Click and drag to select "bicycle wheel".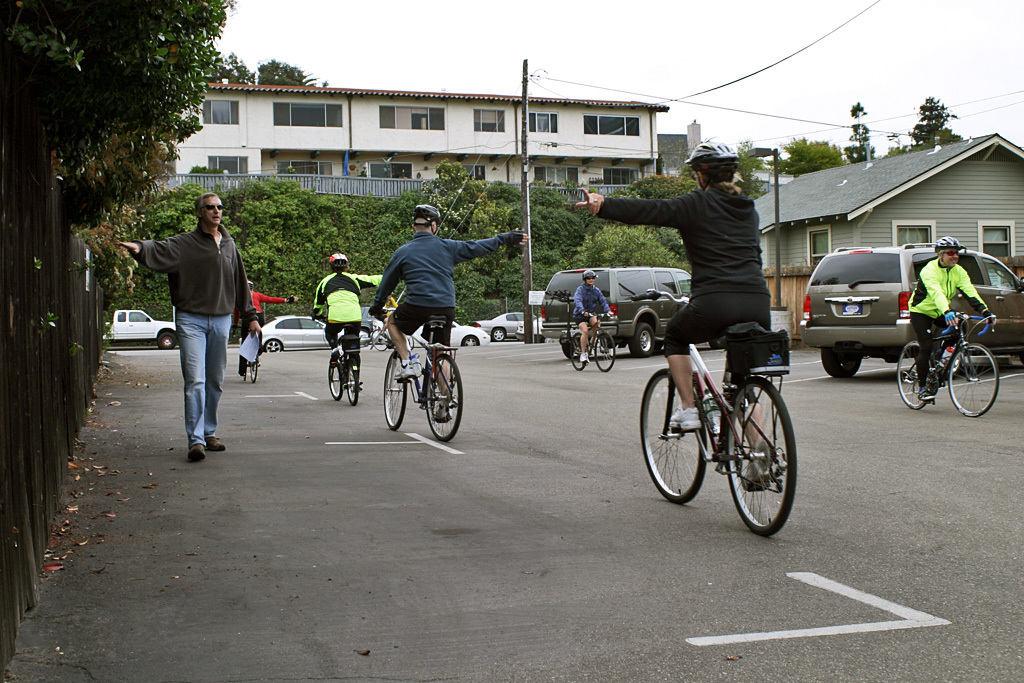
Selection: rect(369, 327, 386, 345).
